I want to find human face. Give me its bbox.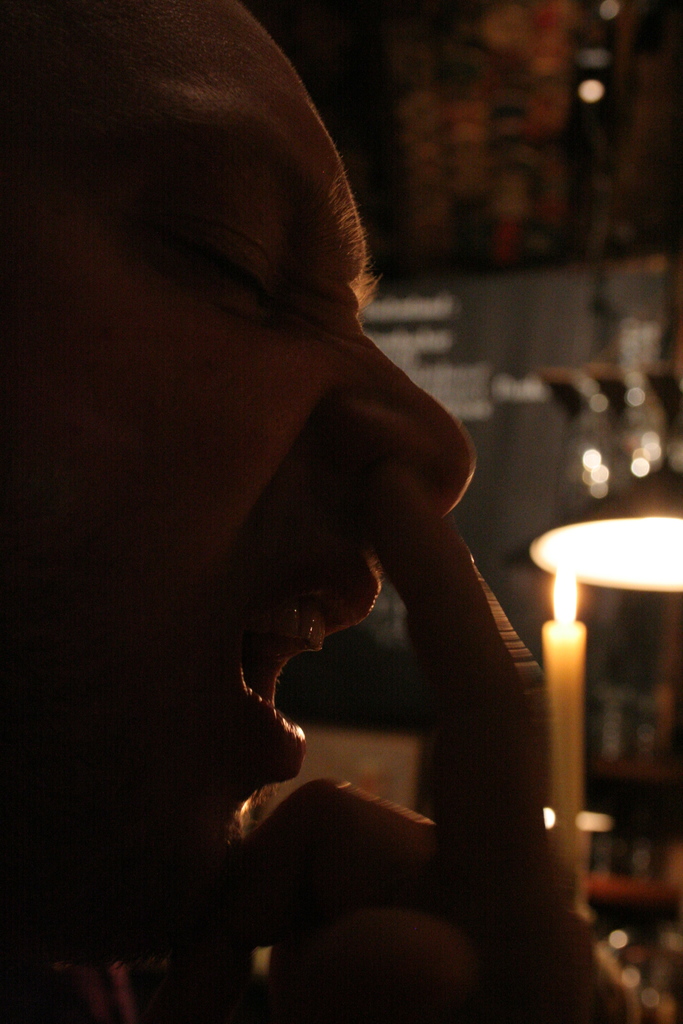
BBox(0, 0, 477, 854).
